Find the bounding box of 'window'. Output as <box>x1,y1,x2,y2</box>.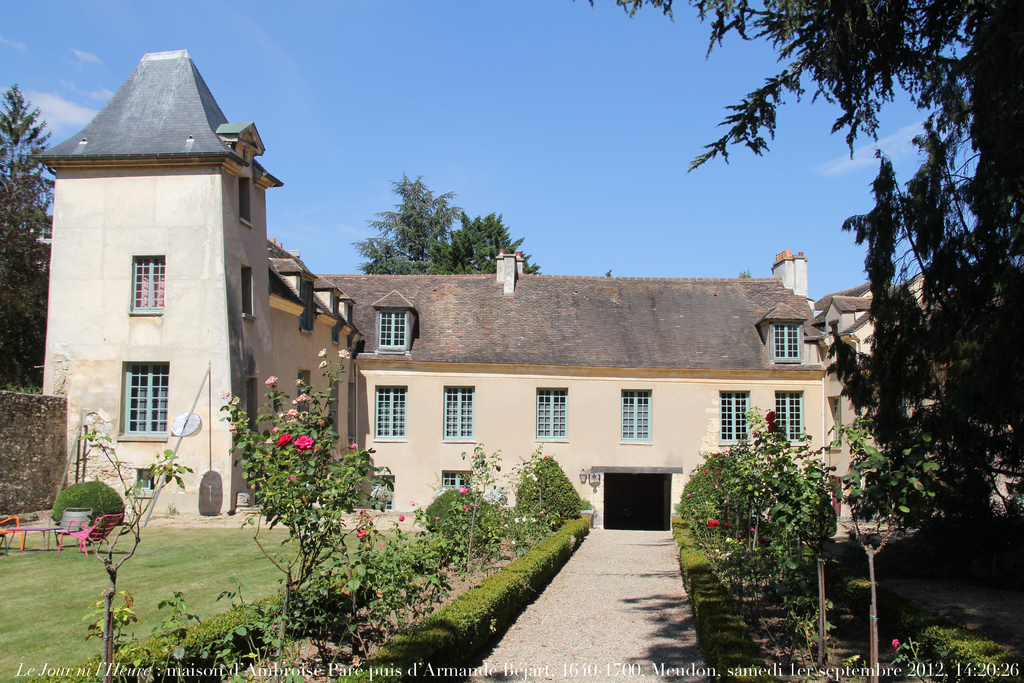
<box>773,322,803,362</box>.
